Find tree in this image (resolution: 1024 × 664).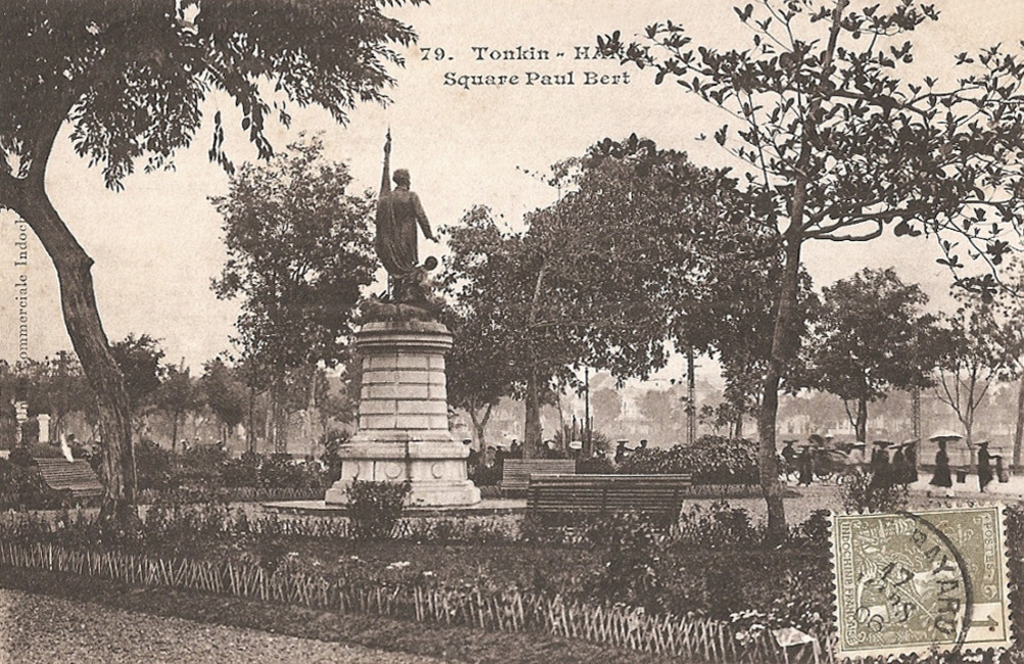
800, 277, 945, 423.
